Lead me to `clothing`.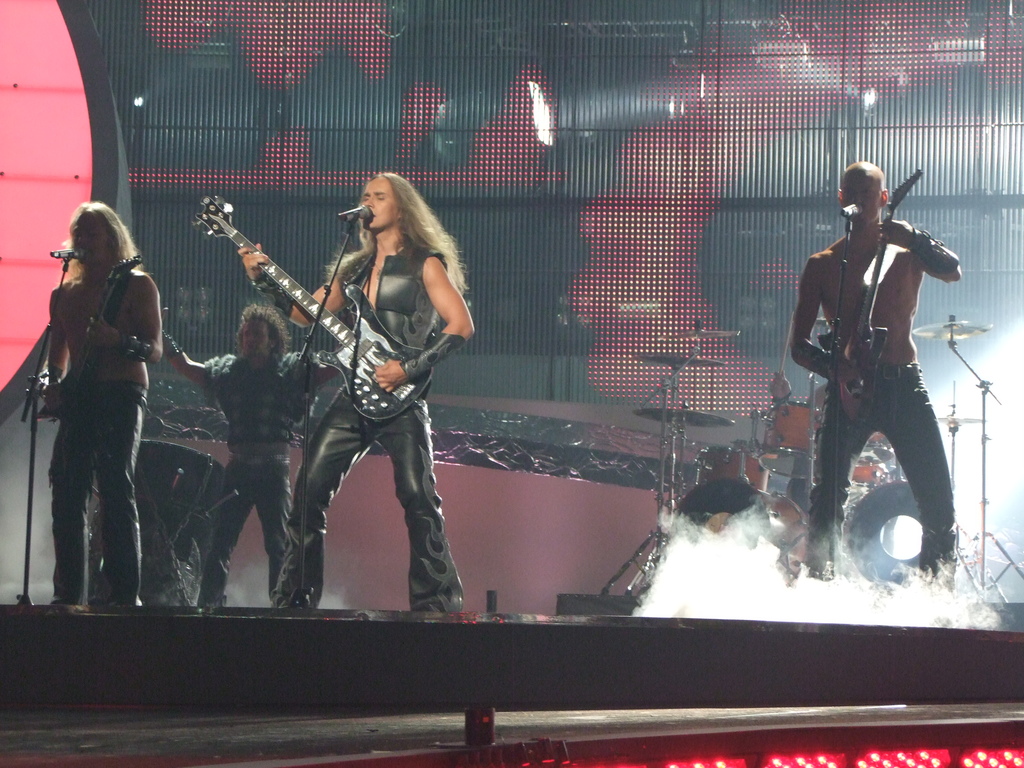
Lead to box=[810, 370, 959, 577].
